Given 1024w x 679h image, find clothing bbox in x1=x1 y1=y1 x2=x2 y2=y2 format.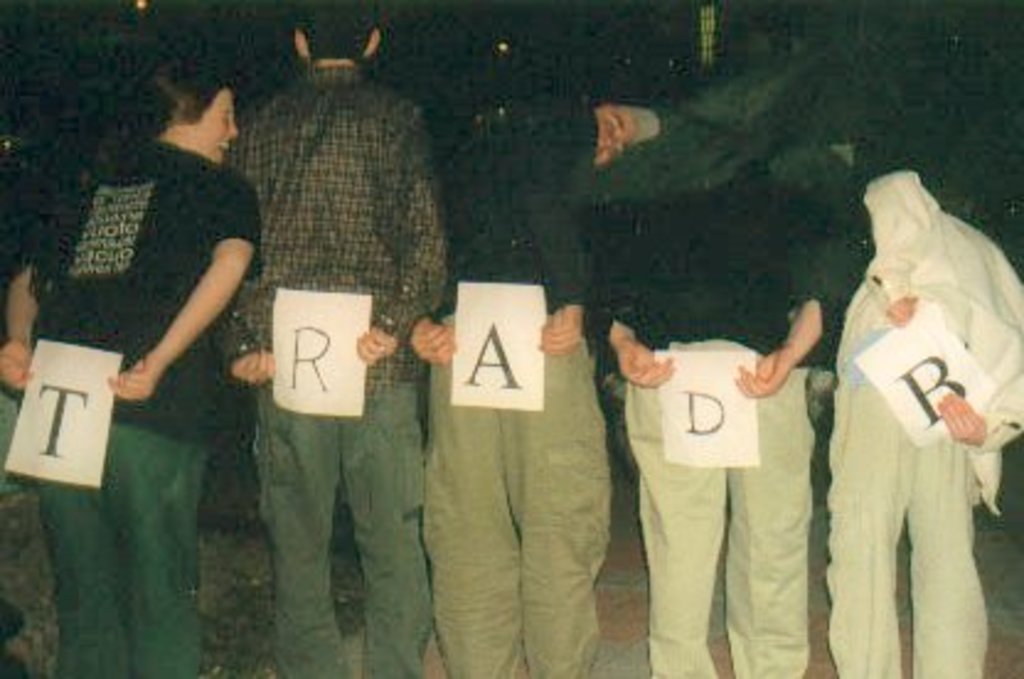
x1=827 y1=162 x2=1022 y2=677.
